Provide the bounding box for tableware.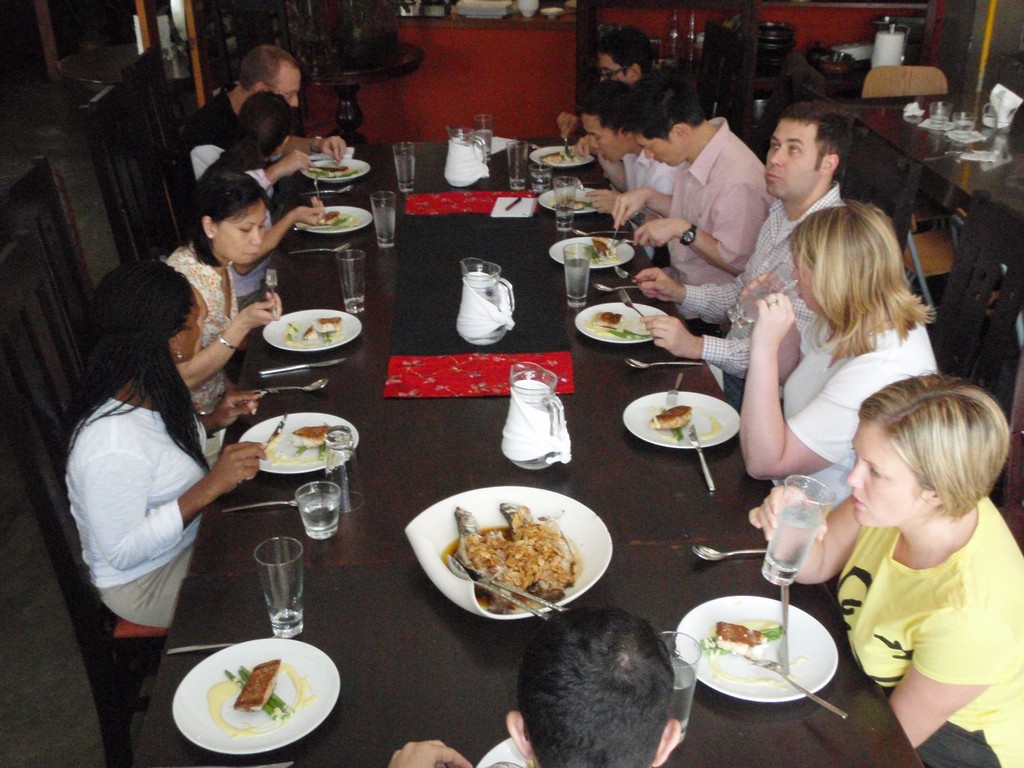
217, 489, 322, 515.
